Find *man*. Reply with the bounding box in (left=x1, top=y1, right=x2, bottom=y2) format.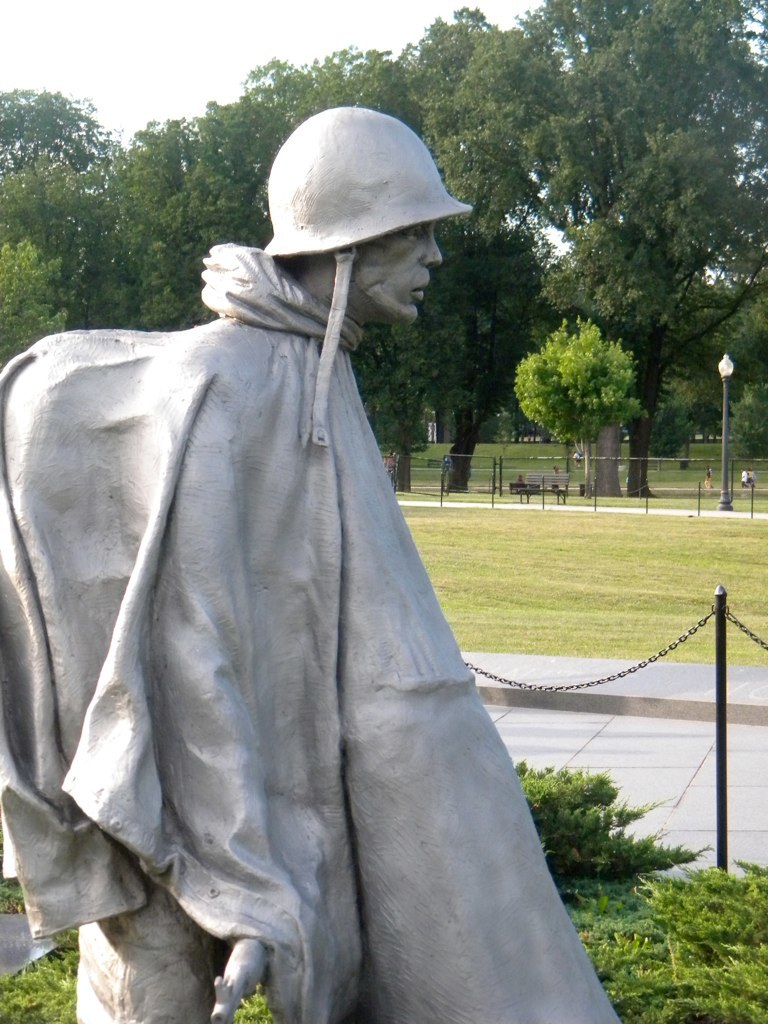
(left=42, top=116, right=616, bottom=987).
